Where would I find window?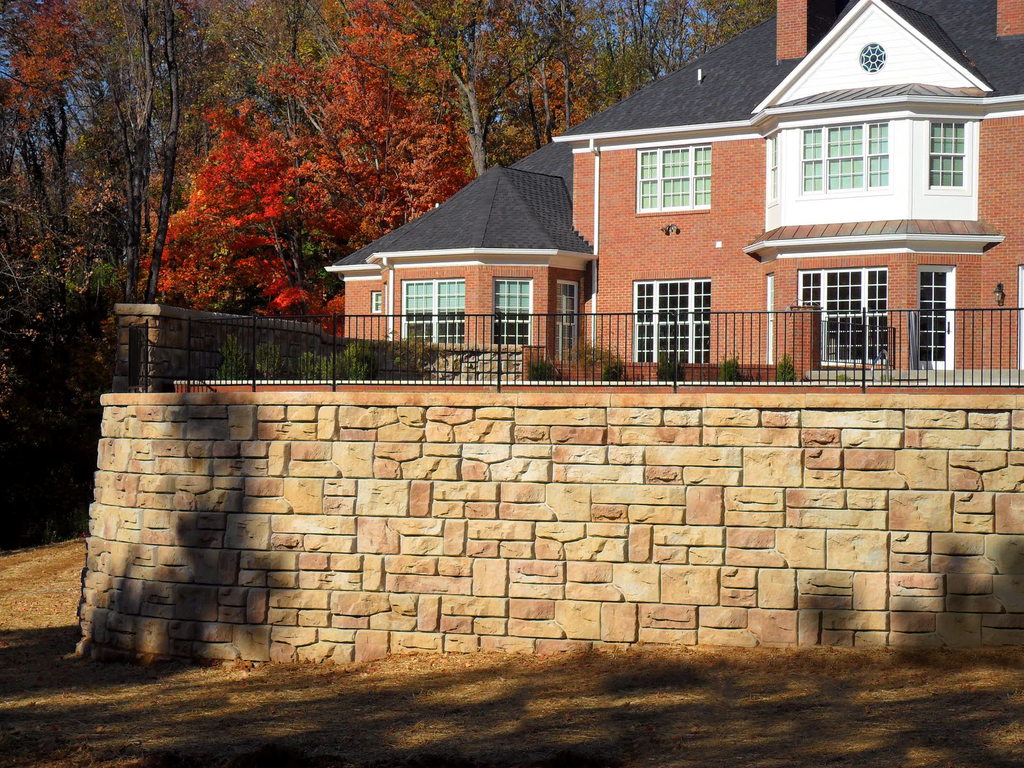
At bbox(764, 271, 776, 364).
